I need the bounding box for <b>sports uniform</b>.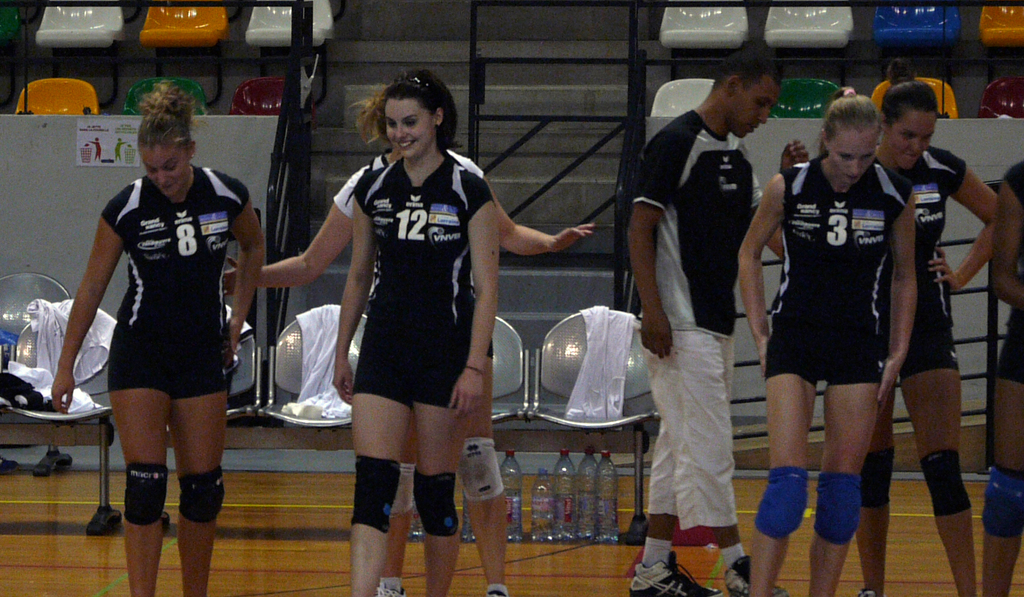
Here it is: bbox(983, 167, 1023, 545).
